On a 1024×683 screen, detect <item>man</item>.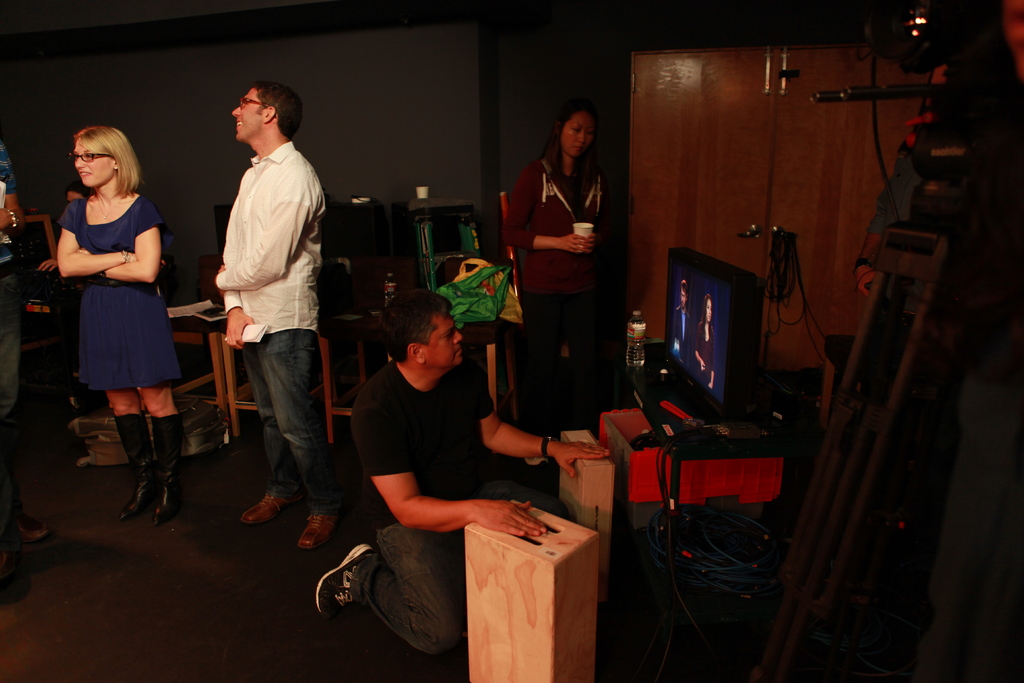
bbox=(849, 135, 922, 313).
